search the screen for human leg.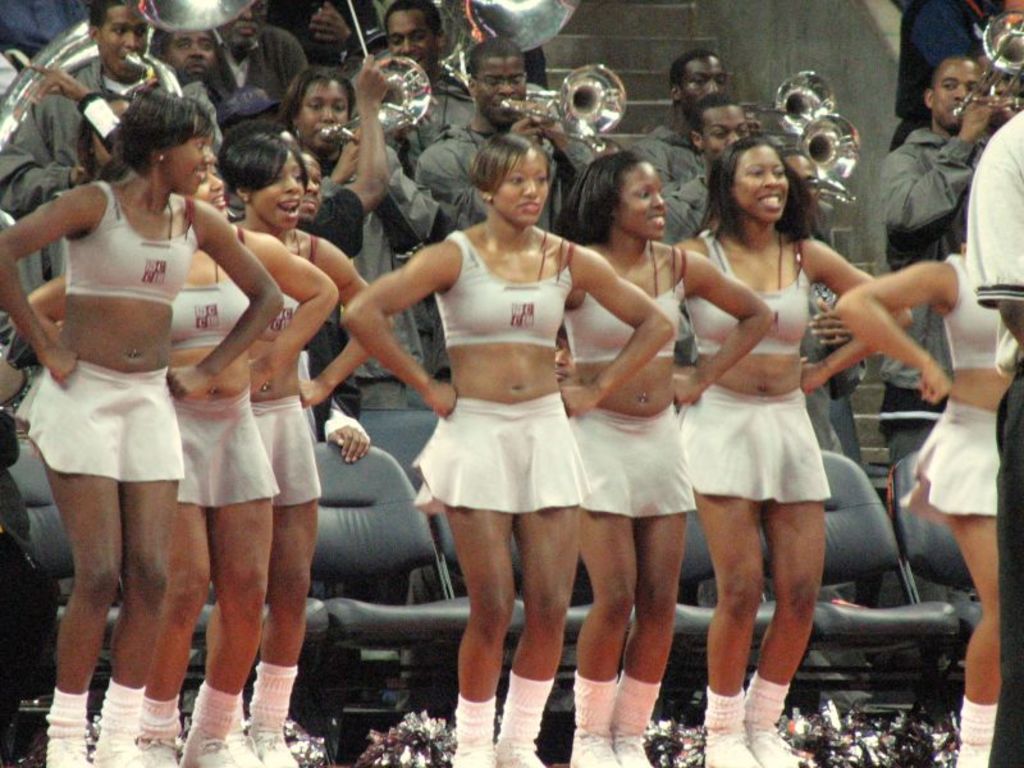
Found at box=[704, 406, 827, 767].
